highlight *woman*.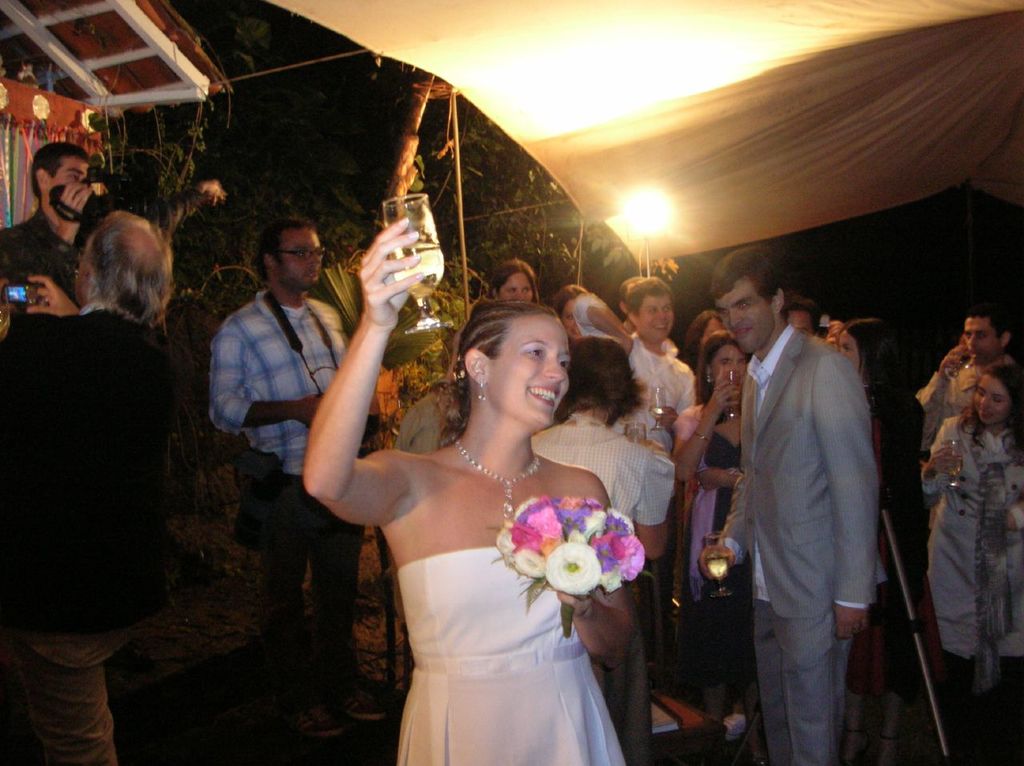
Highlighted region: 667,329,750,700.
